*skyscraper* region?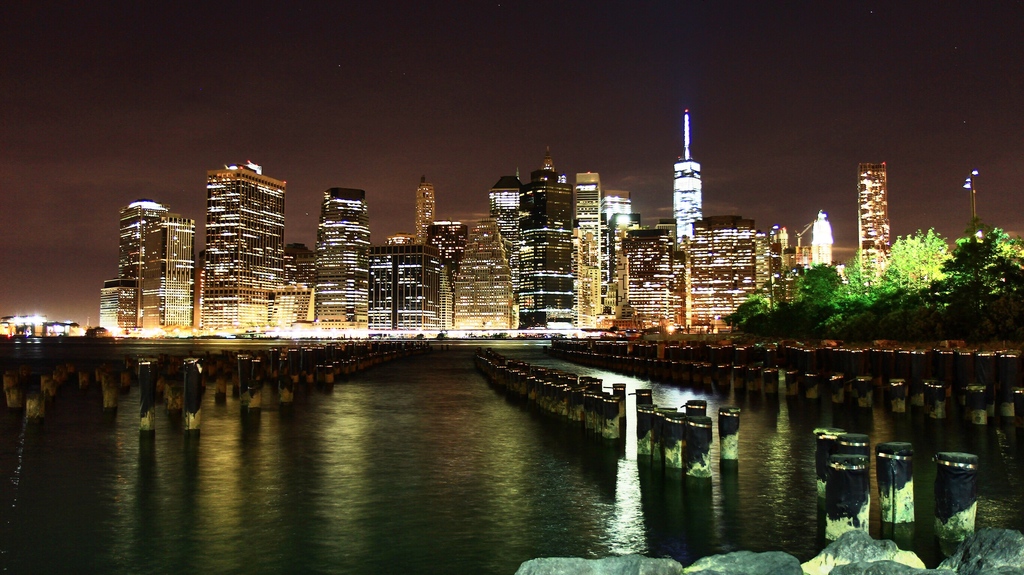
90 197 166 346
